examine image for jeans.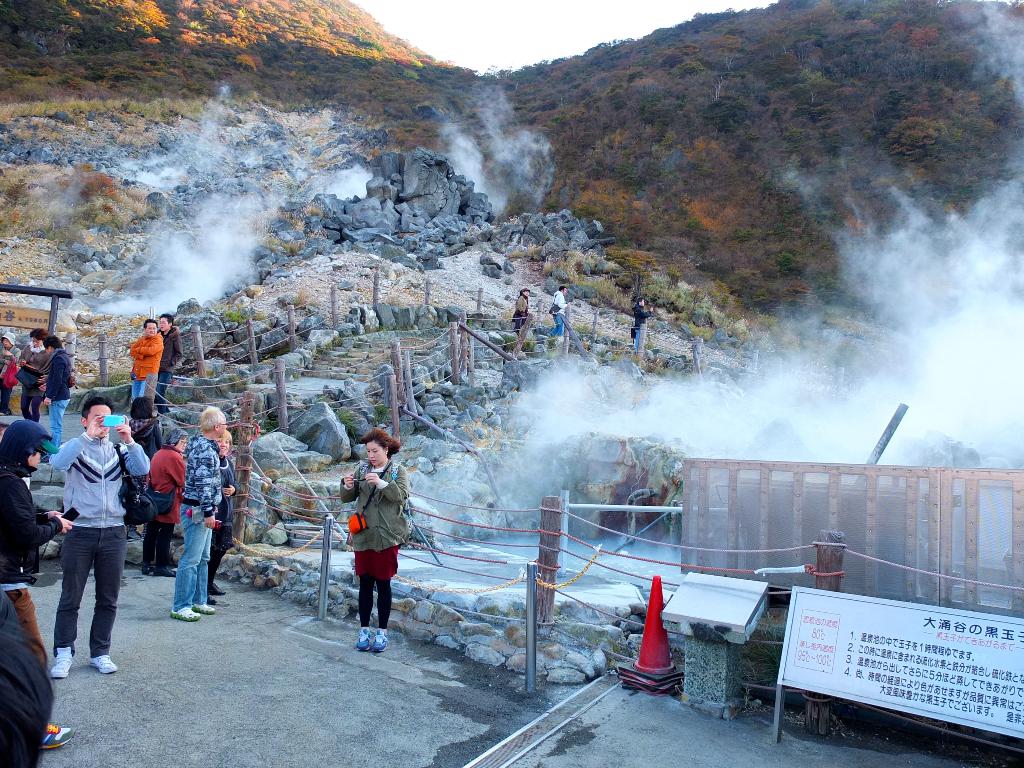
Examination result: select_region(52, 524, 125, 659).
